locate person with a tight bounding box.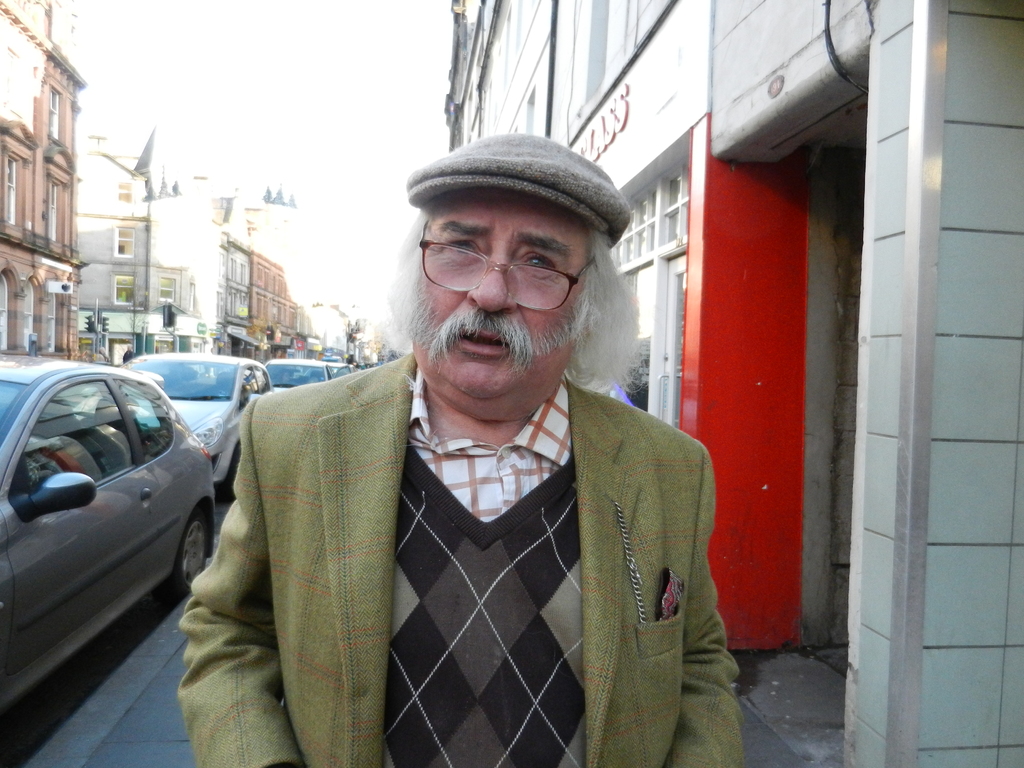
(200, 134, 772, 751).
